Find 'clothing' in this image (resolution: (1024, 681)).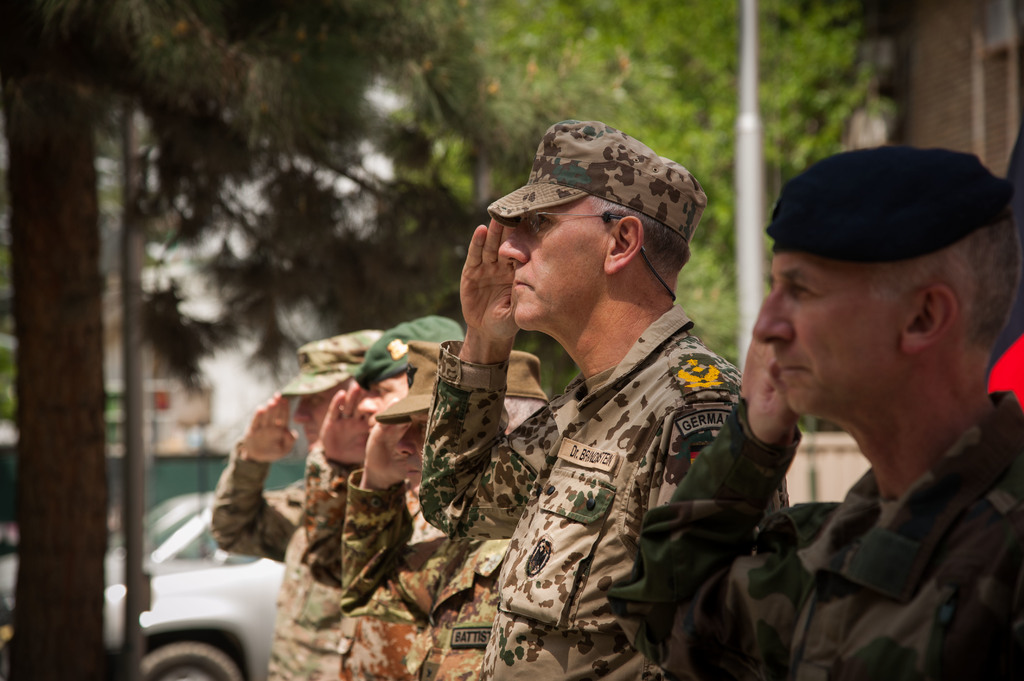
rect(206, 440, 348, 680).
